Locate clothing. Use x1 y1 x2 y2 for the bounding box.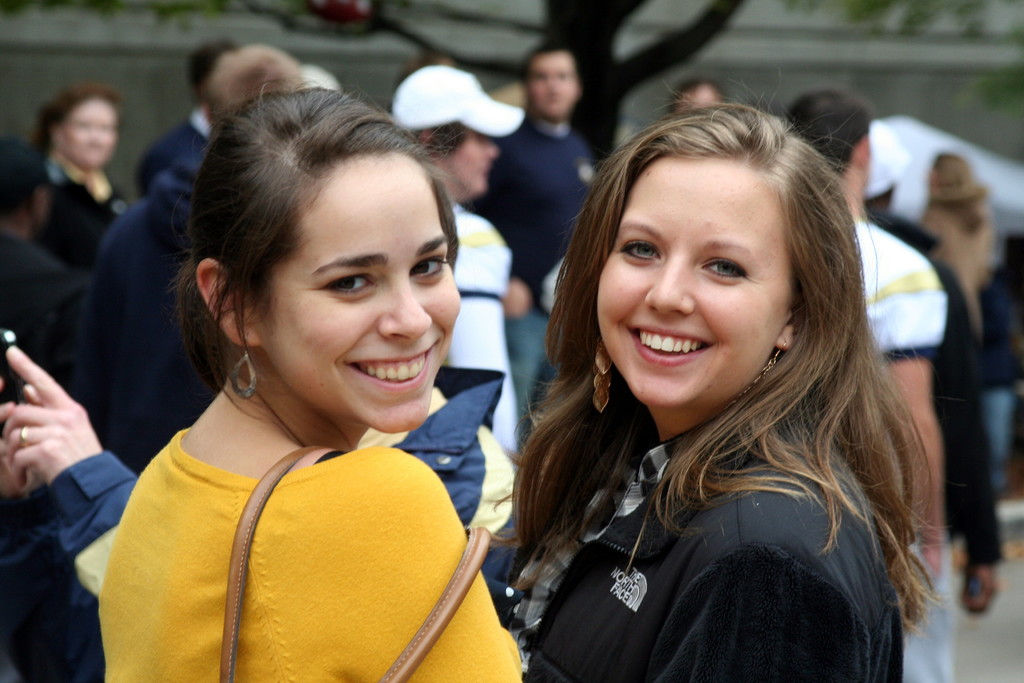
106 425 520 682.
